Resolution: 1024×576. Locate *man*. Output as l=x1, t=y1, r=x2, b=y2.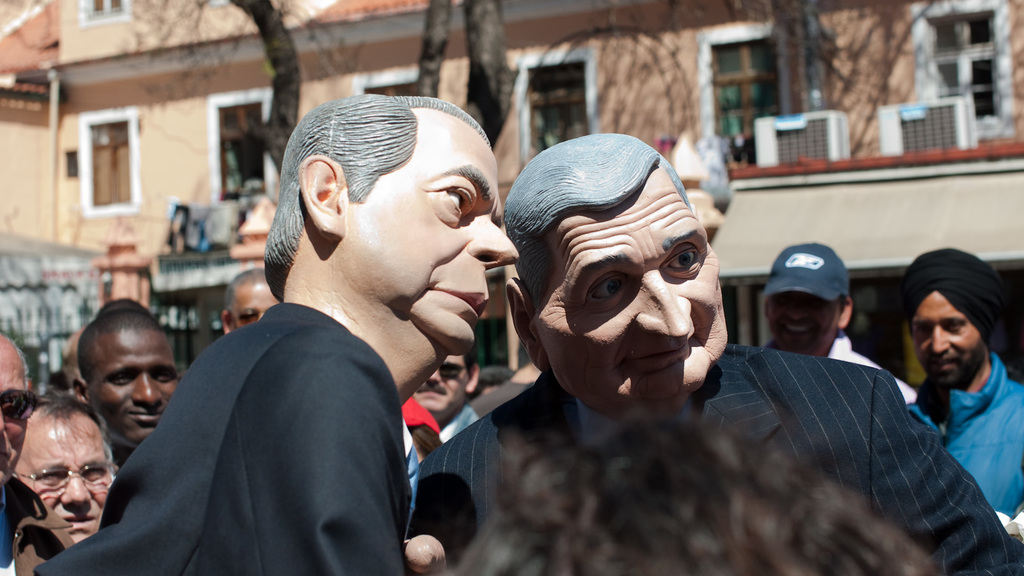
l=10, t=394, r=125, b=546.
